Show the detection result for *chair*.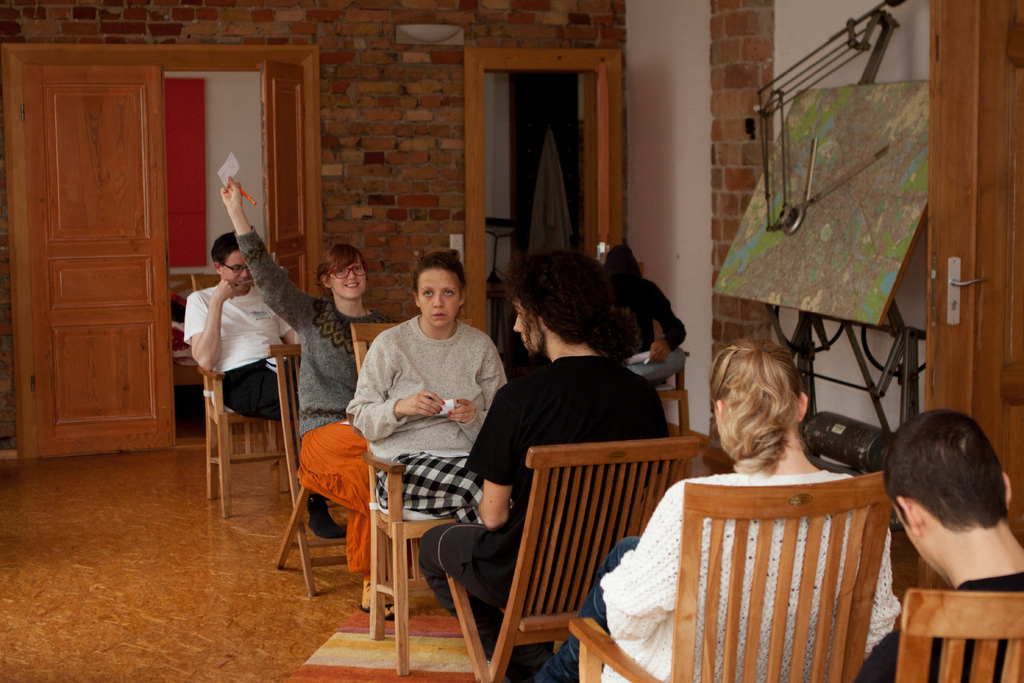
bbox(264, 341, 414, 598).
